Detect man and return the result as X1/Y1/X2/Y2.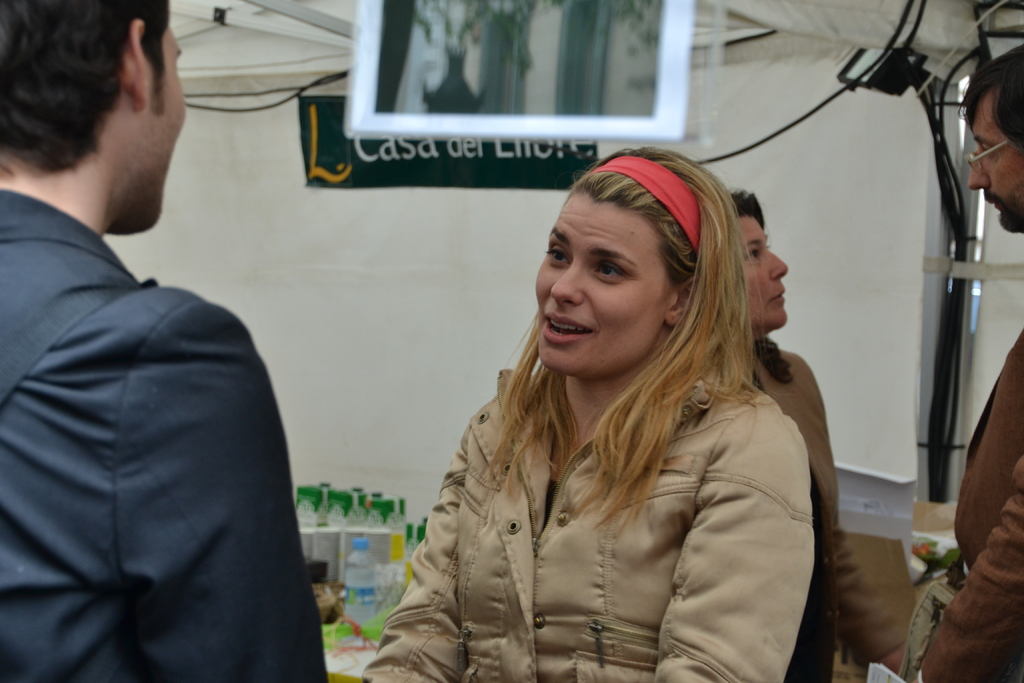
913/42/1023/682.
